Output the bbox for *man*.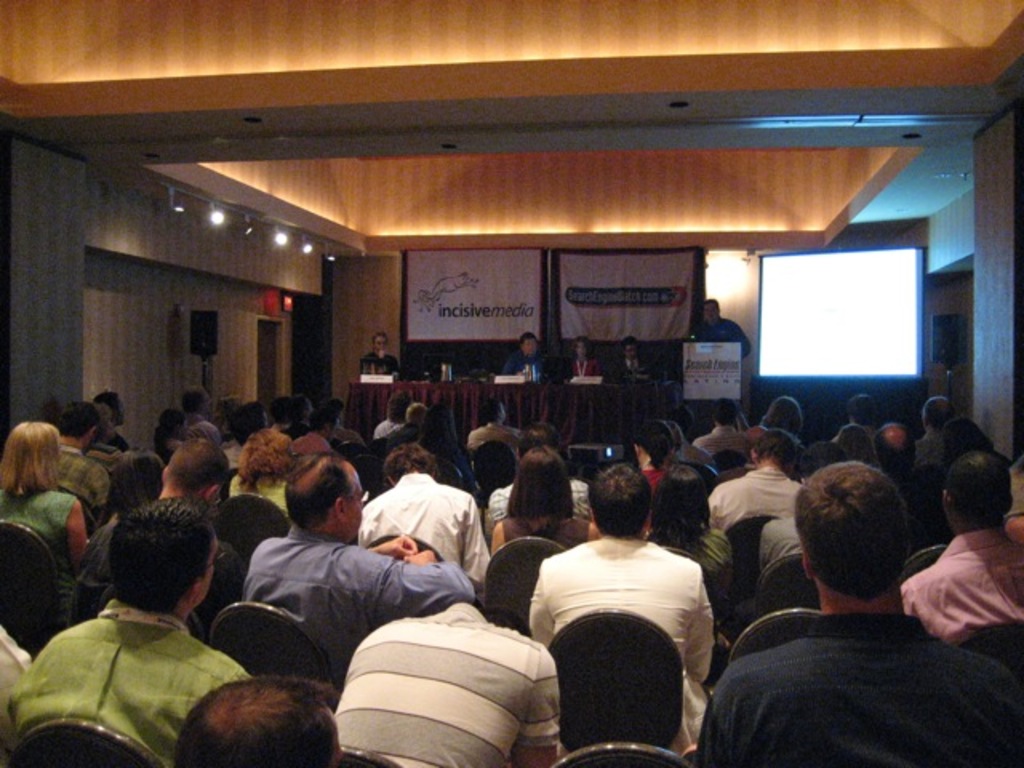
Rect(688, 397, 752, 462).
